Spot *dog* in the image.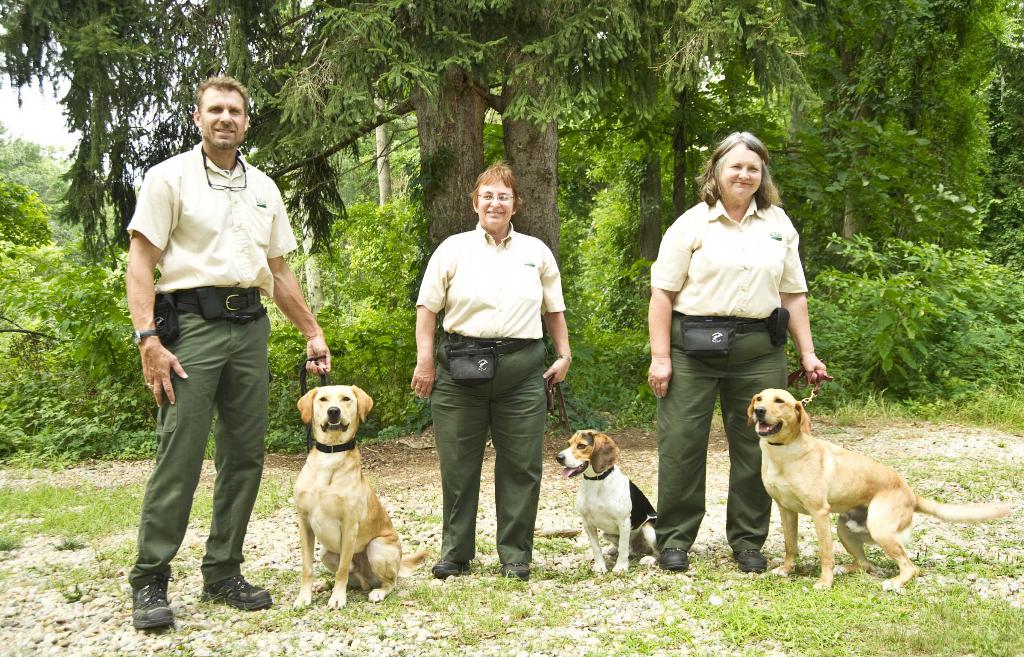
*dog* found at left=554, top=428, right=662, bottom=572.
